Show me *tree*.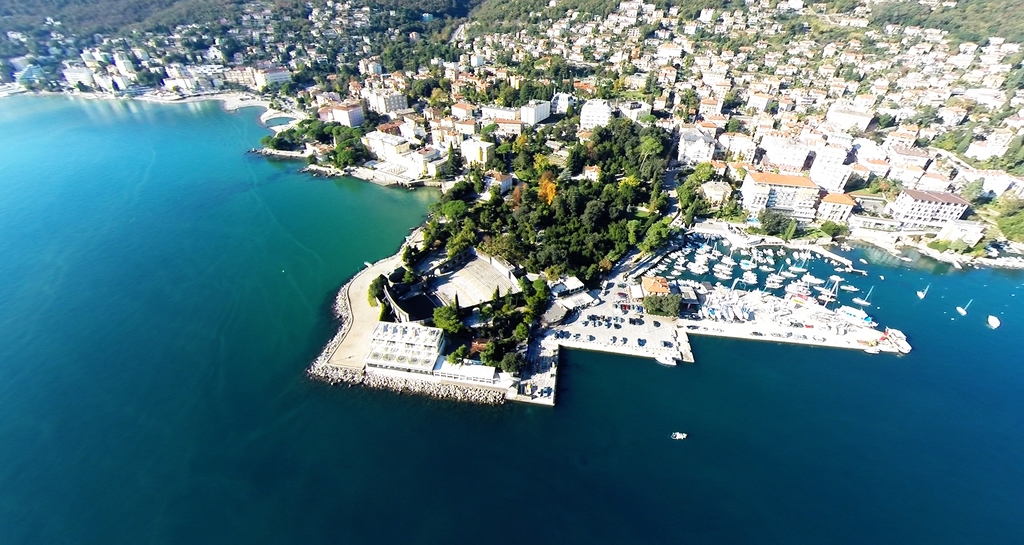
*tree* is here: 945:235:971:258.
